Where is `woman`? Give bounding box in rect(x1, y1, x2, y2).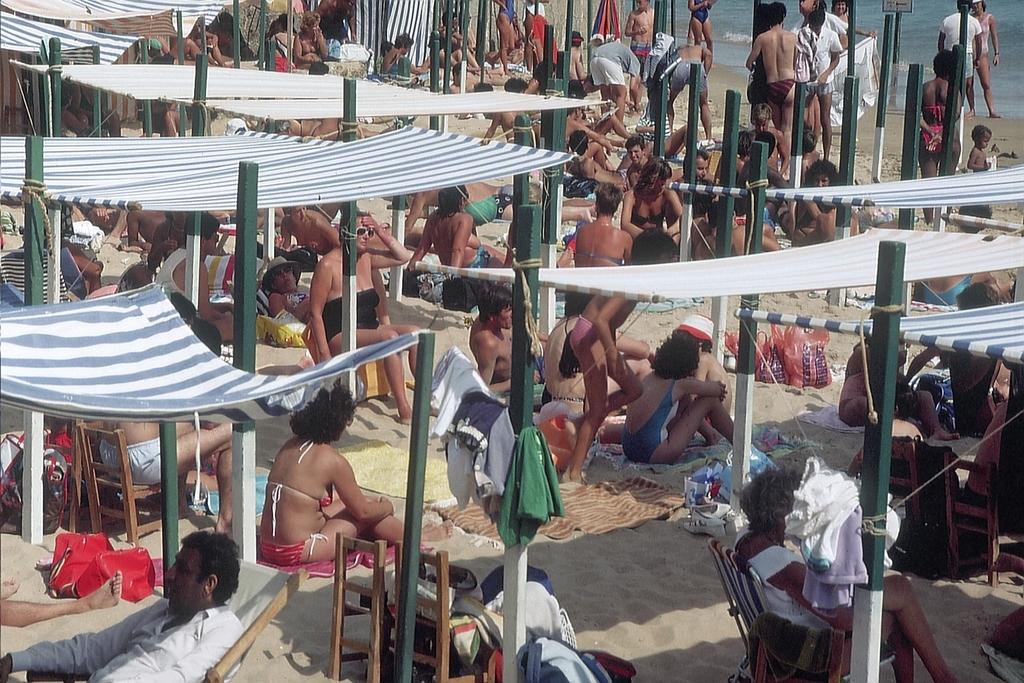
rect(625, 329, 737, 468).
